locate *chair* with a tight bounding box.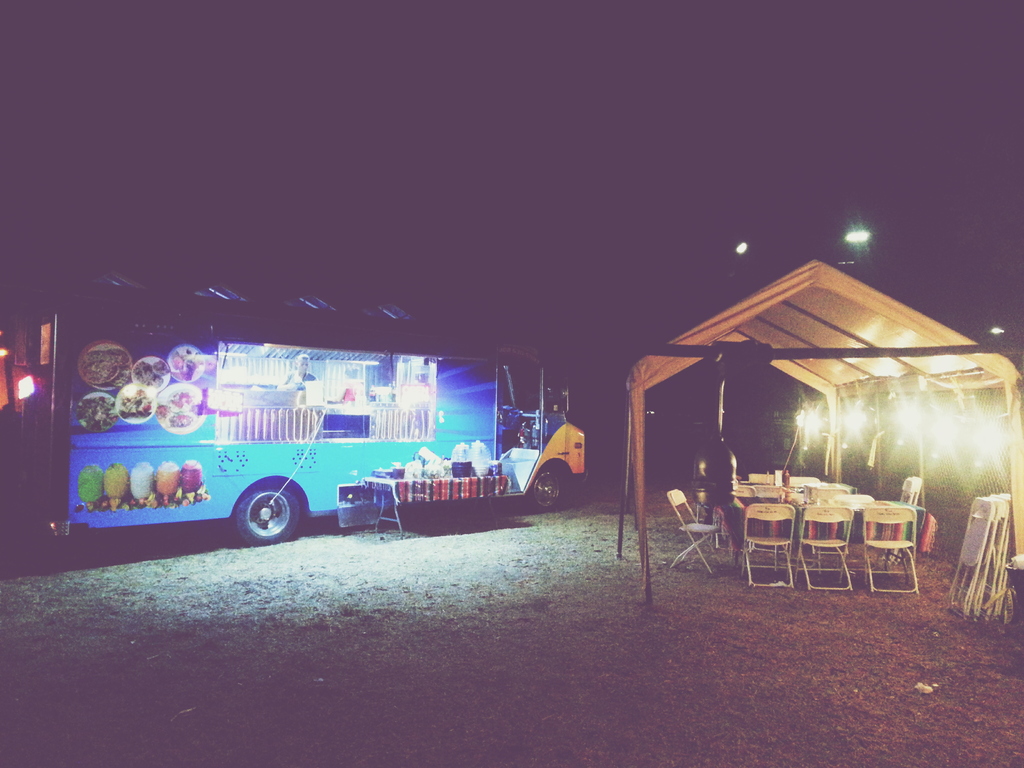
789:476:820:481.
